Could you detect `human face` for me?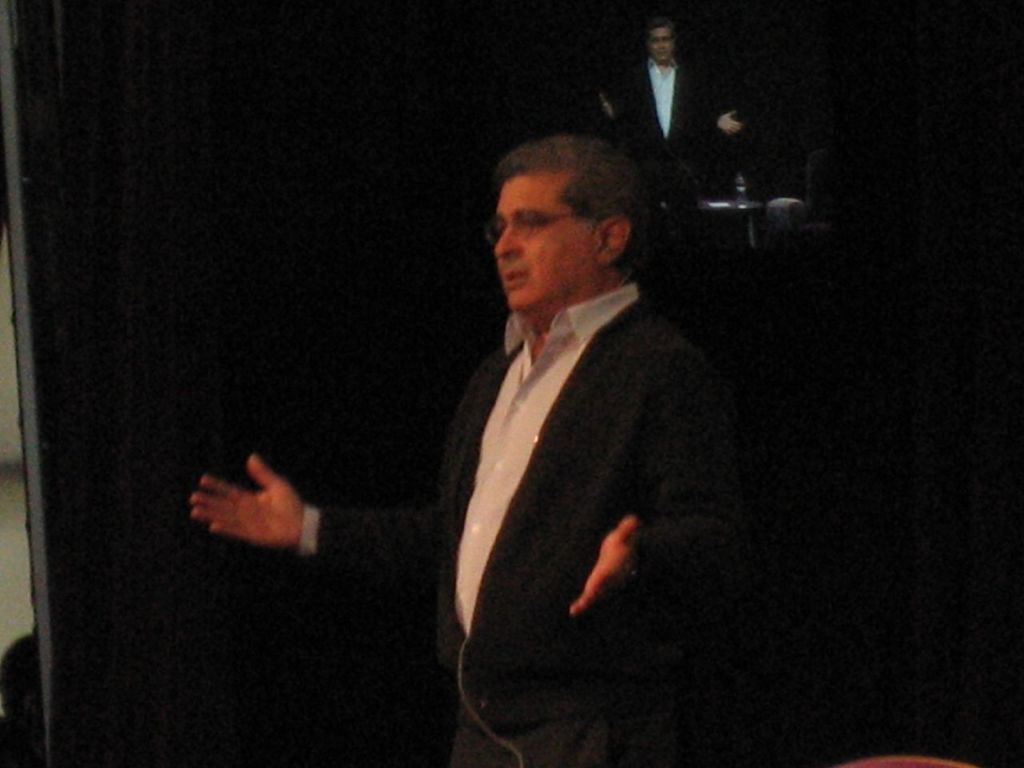
Detection result: Rect(643, 31, 679, 58).
